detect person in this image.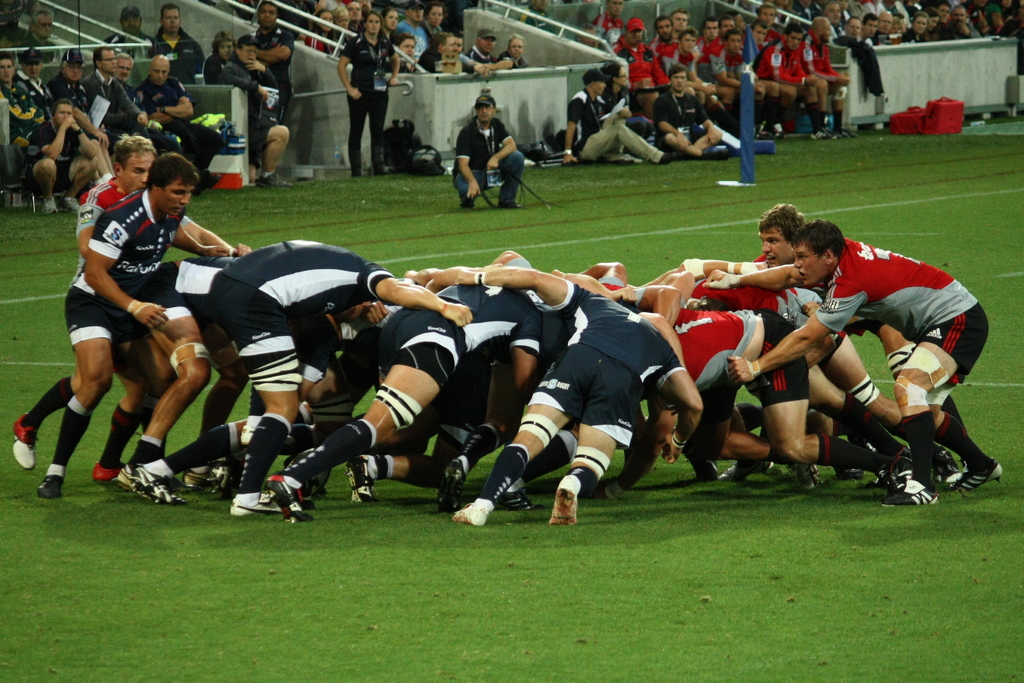
Detection: (x1=561, y1=66, x2=681, y2=161).
